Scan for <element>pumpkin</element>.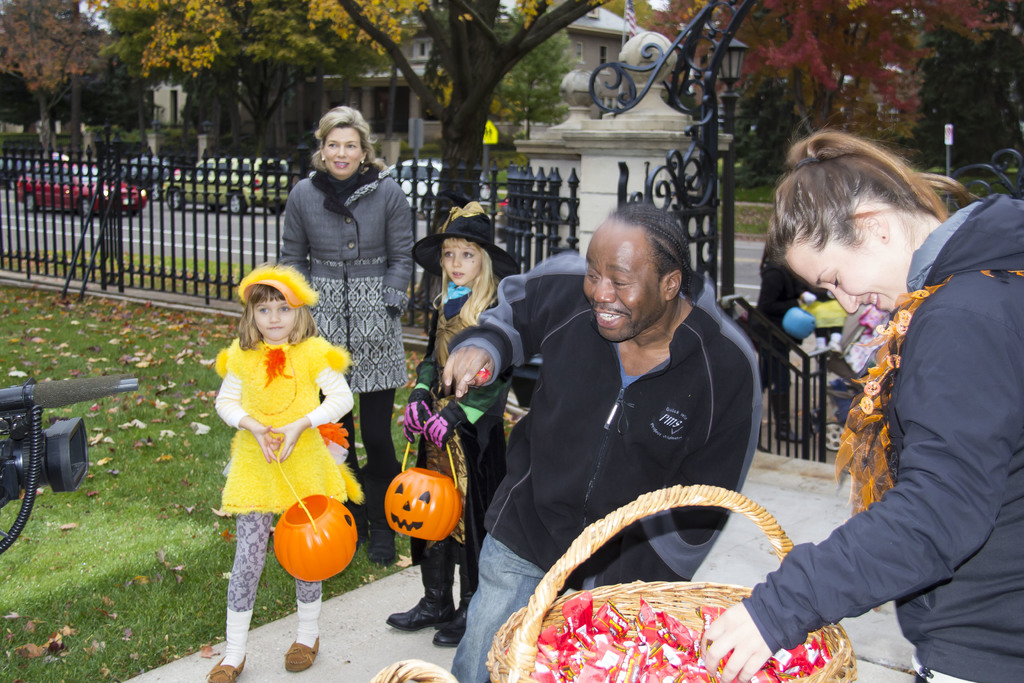
Scan result: pyautogui.locateOnScreen(383, 461, 465, 543).
